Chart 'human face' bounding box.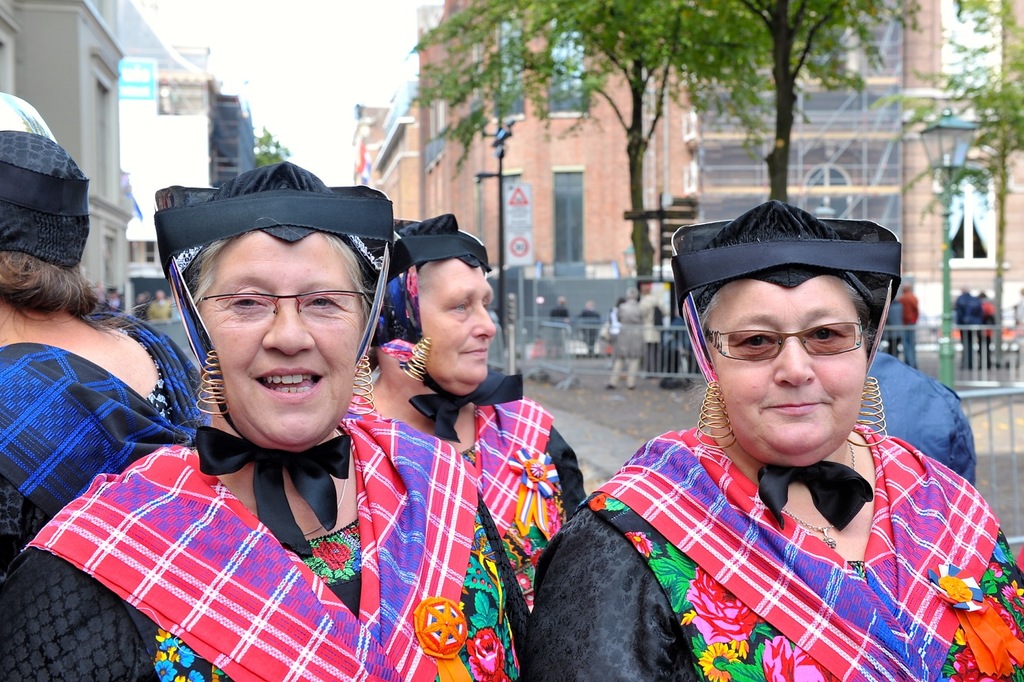
Charted: l=417, t=259, r=495, b=393.
